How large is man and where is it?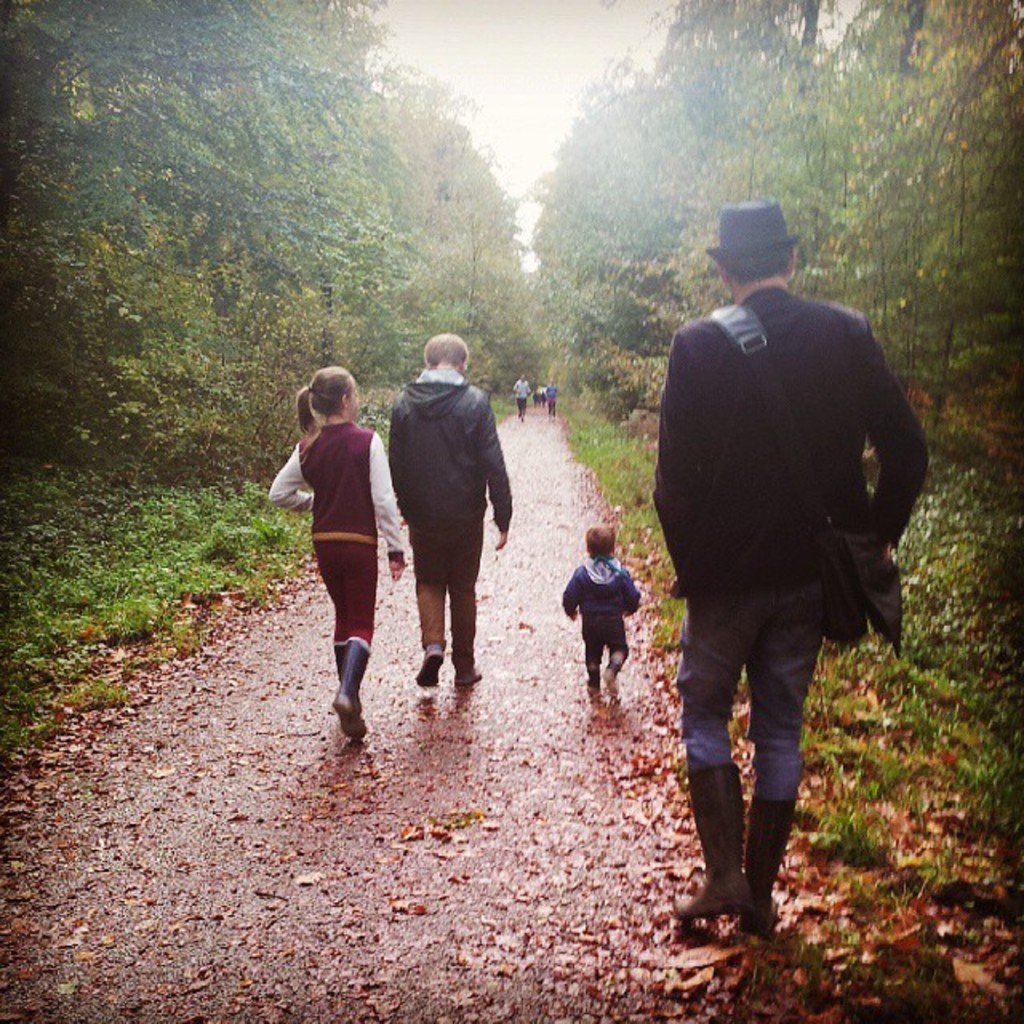
Bounding box: 638:198:928:939.
